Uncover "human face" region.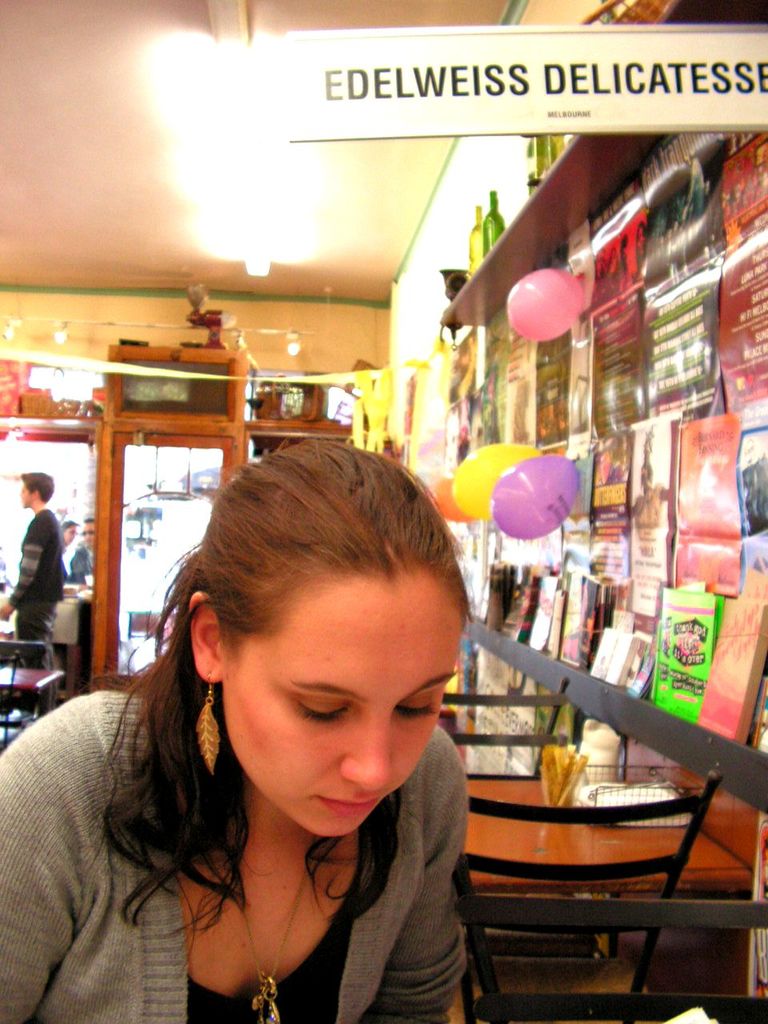
Uncovered: select_region(17, 486, 33, 505).
